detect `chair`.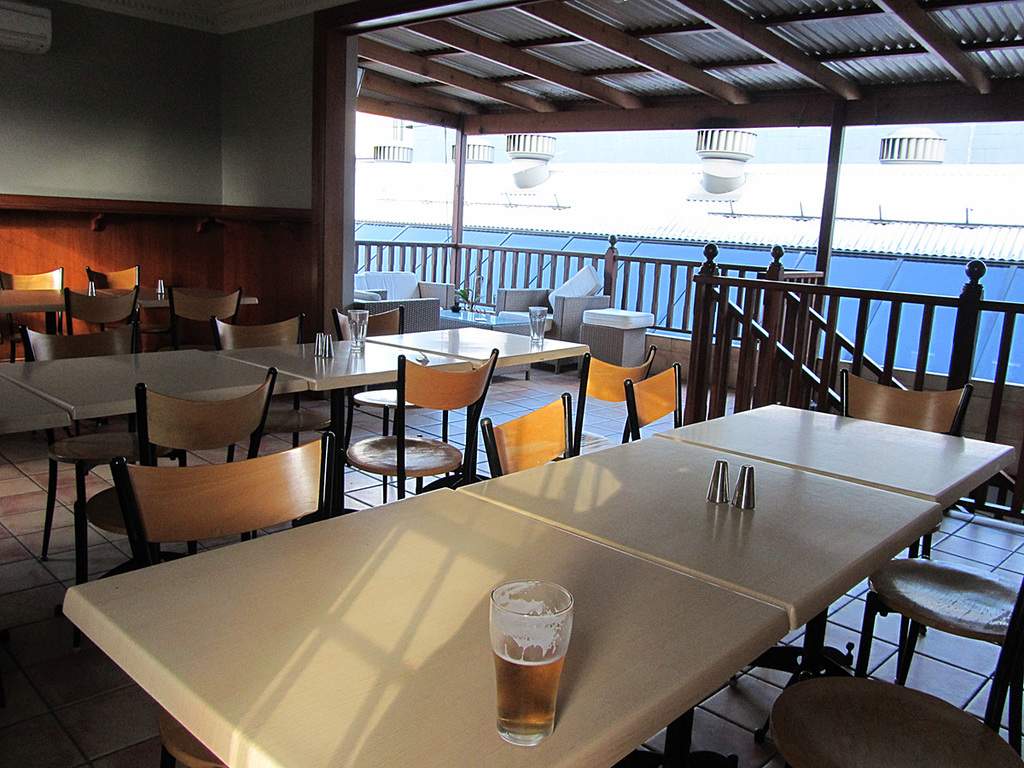
Detected at 0/265/58/362.
